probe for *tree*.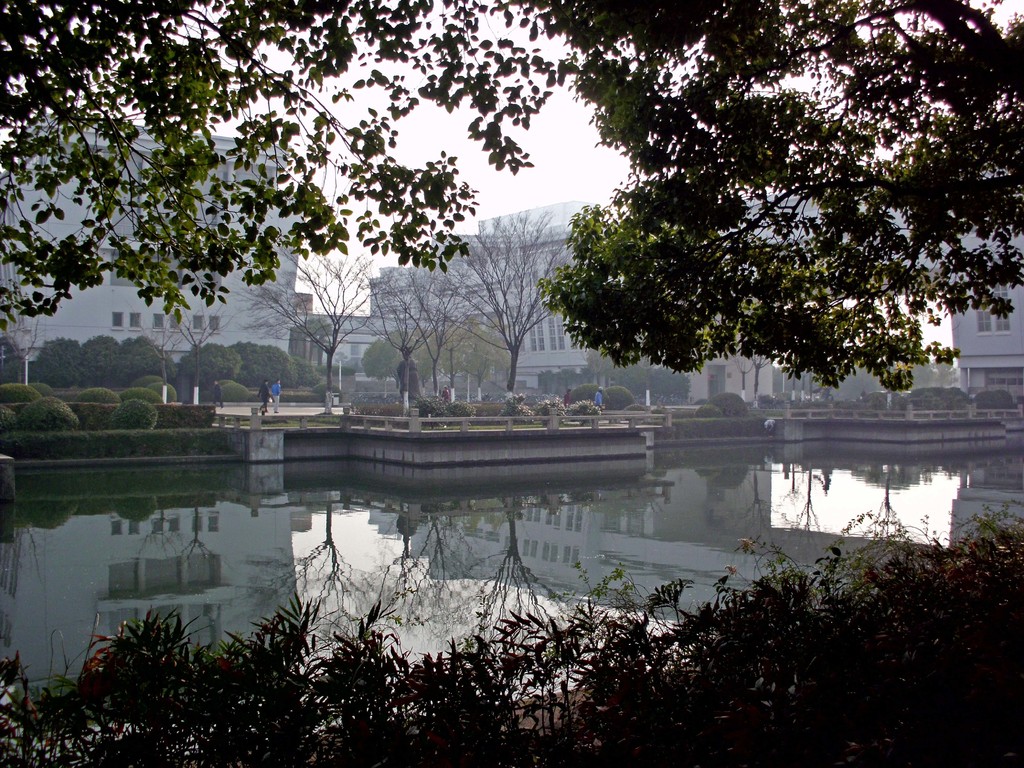
Probe result: box=[286, 353, 324, 395].
